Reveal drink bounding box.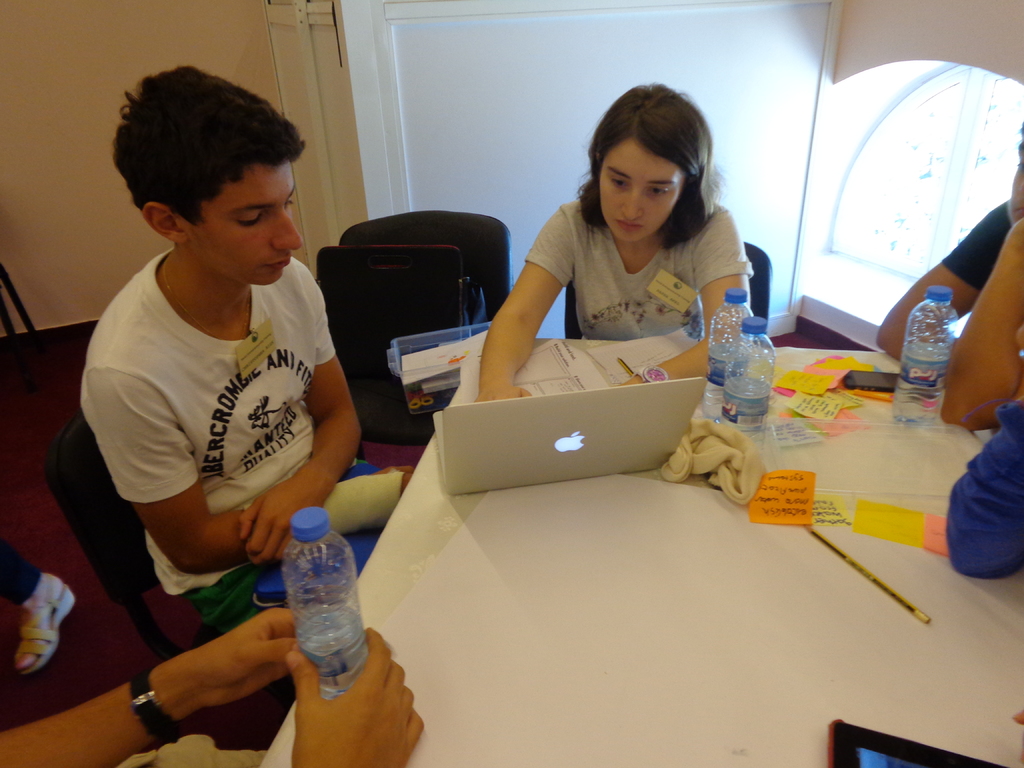
Revealed: select_region(292, 607, 368, 700).
